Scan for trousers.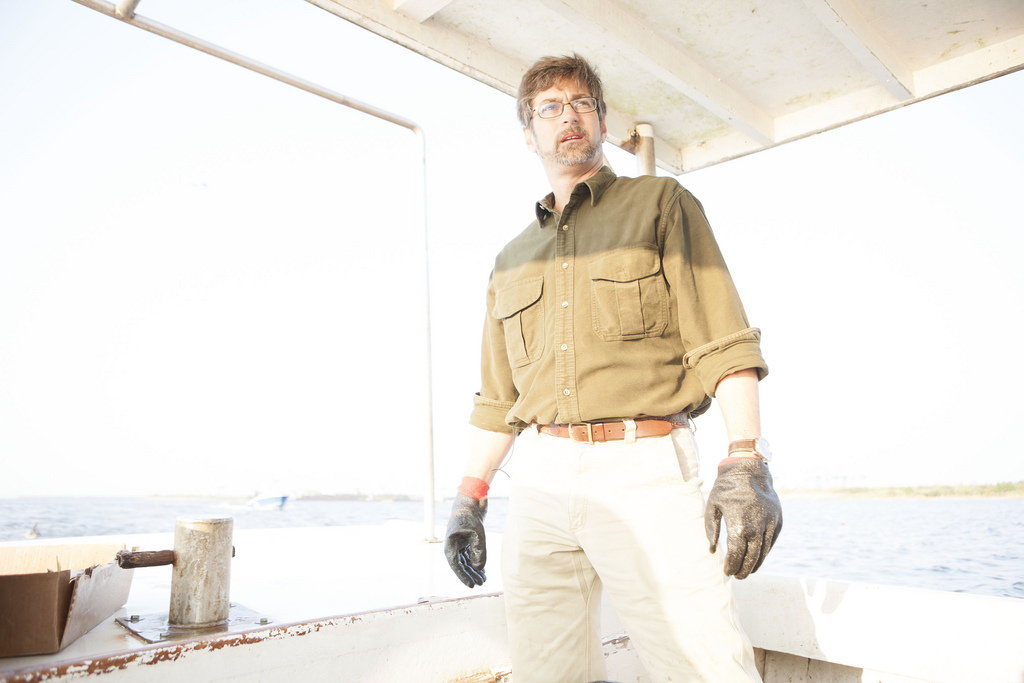
Scan result: left=494, top=415, right=768, bottom=682.
